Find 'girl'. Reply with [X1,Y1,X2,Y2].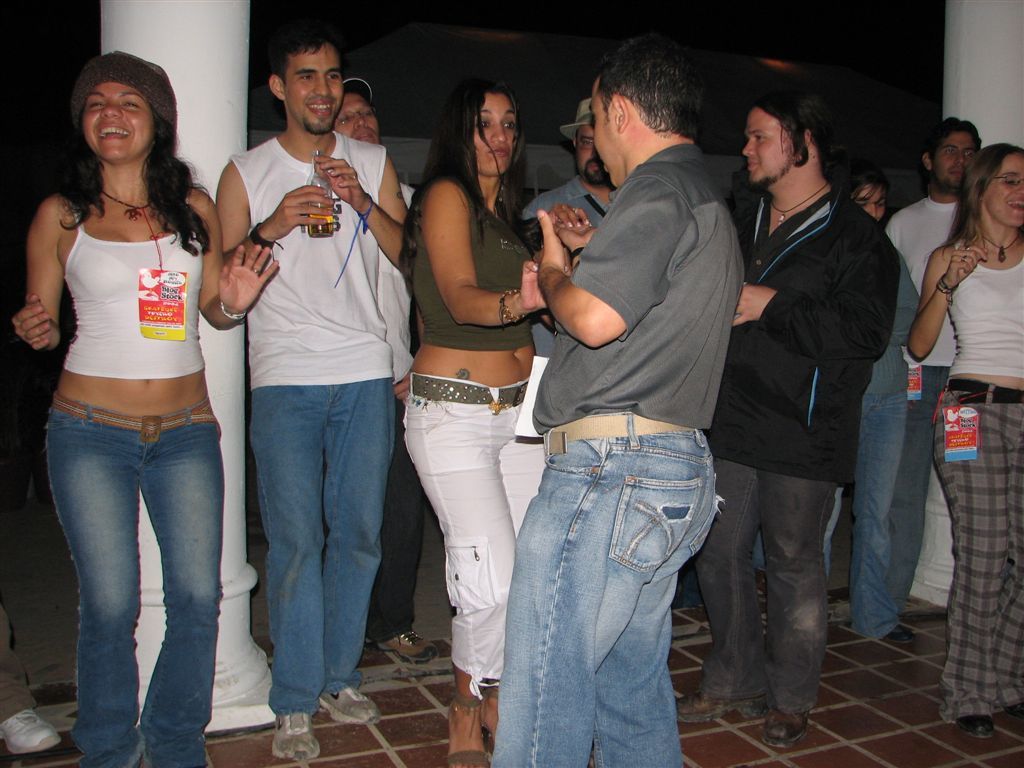
[13,50,277,767].
